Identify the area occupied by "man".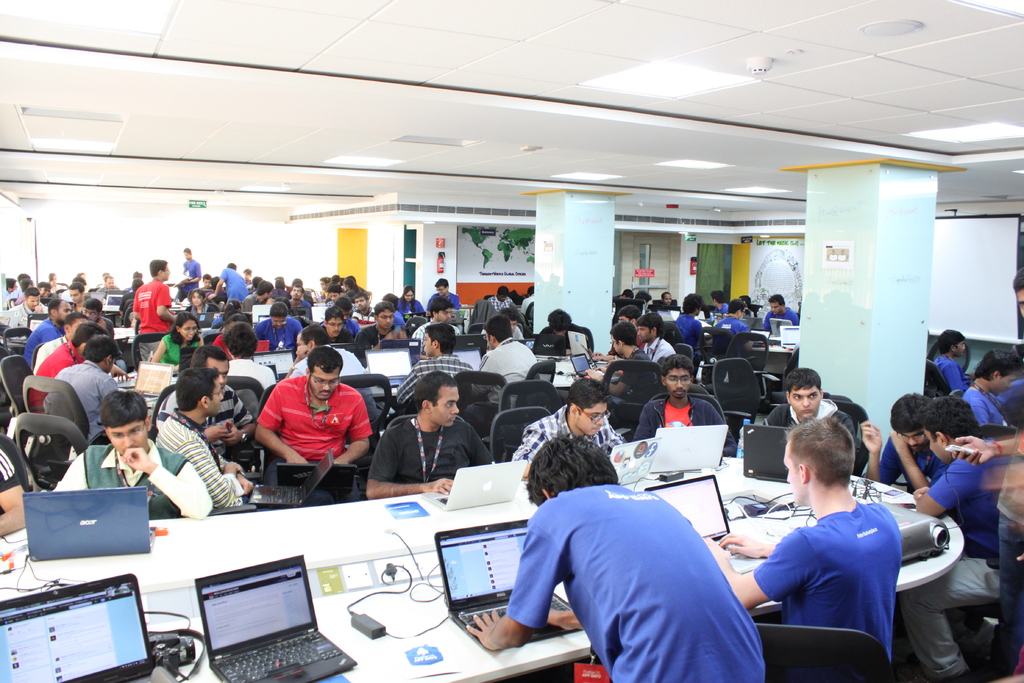
Area: 433/279/460/311.
